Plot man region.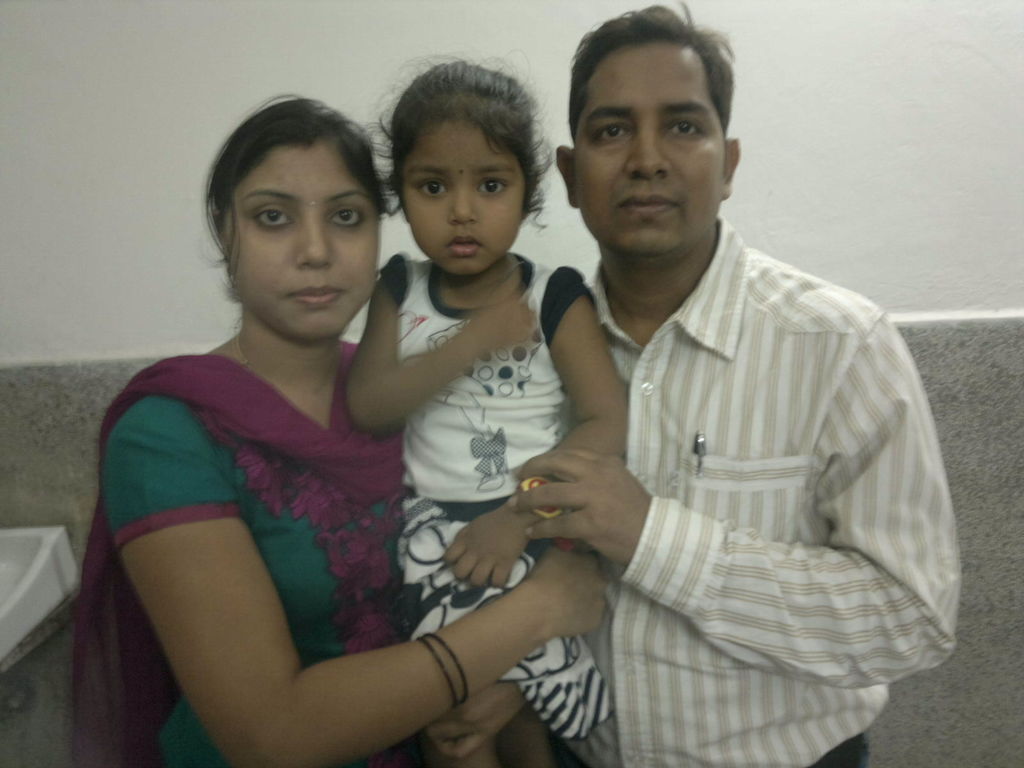
Plotted at <box>476,54,954,747</box>.
